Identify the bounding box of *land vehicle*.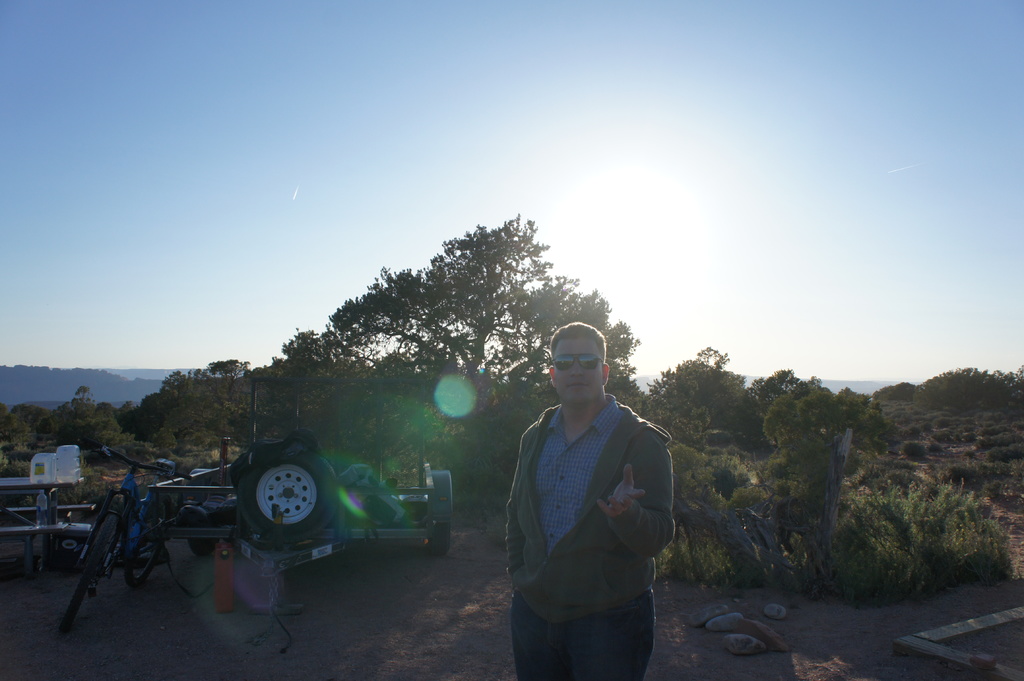
(242,440,465,593).
